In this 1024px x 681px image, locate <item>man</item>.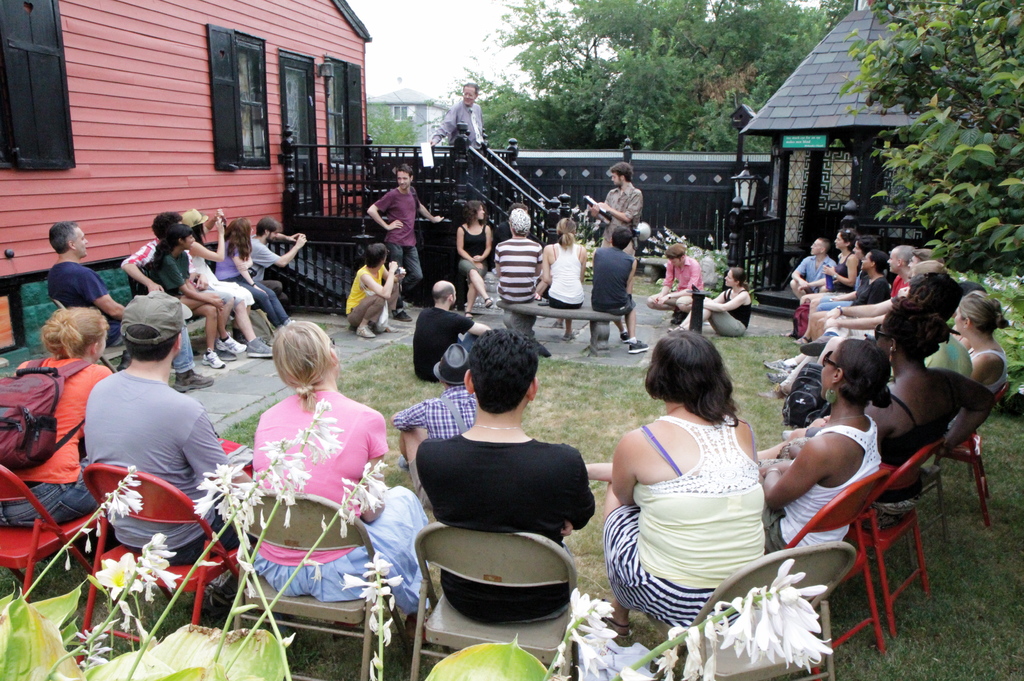
Bounding box: 426:74:488:174.
